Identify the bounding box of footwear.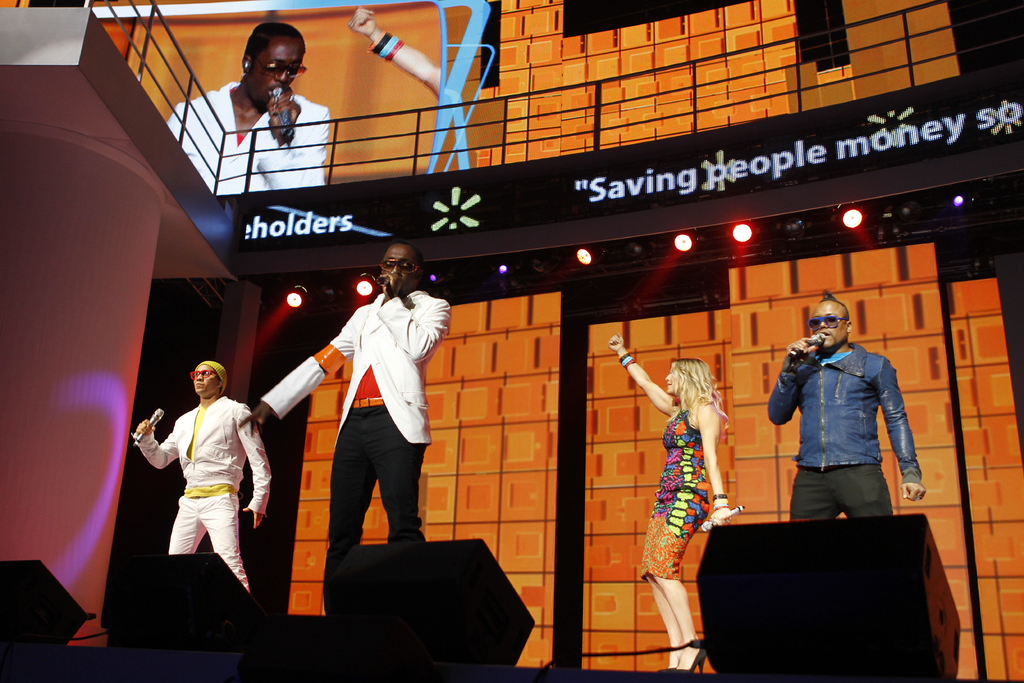
bbox=[653, 666, 676, 675].
